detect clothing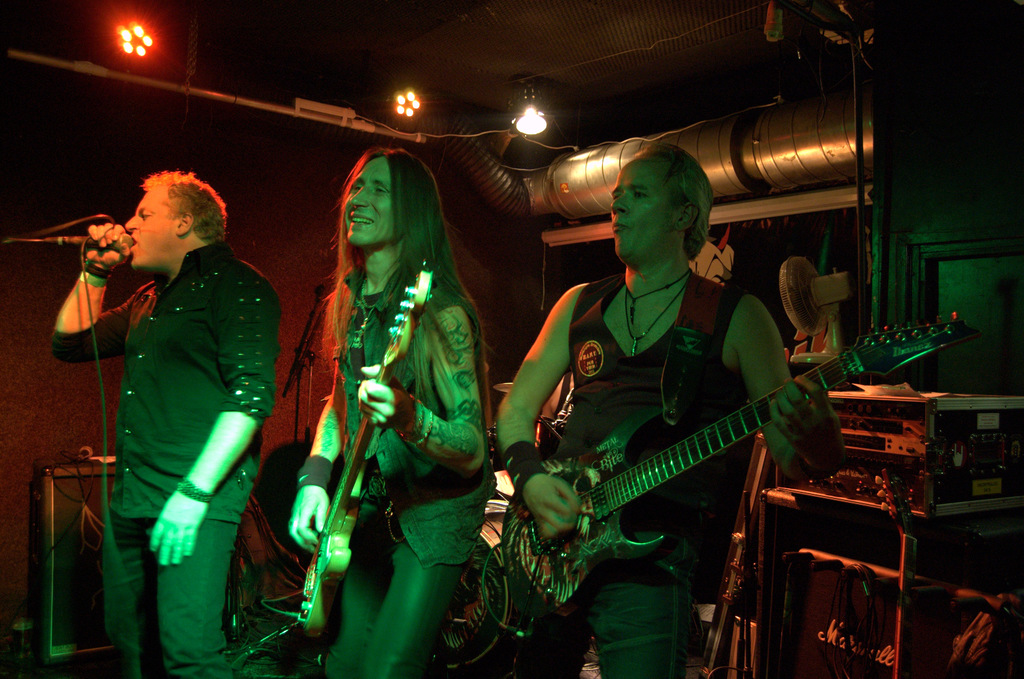
[46,236,282,678]
